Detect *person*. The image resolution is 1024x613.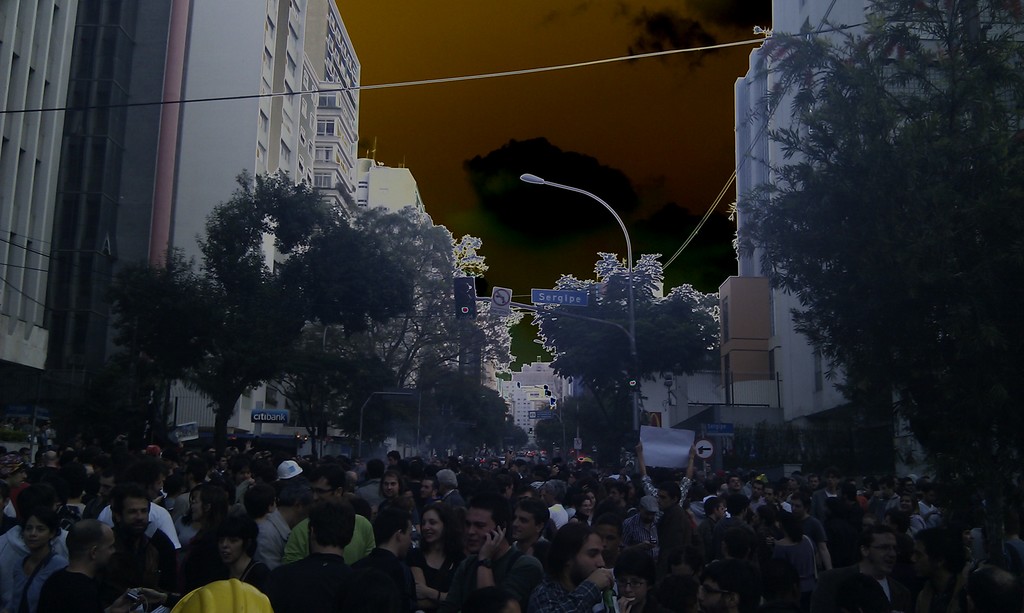
(left=38, top=518, right=163, bottom=612).
